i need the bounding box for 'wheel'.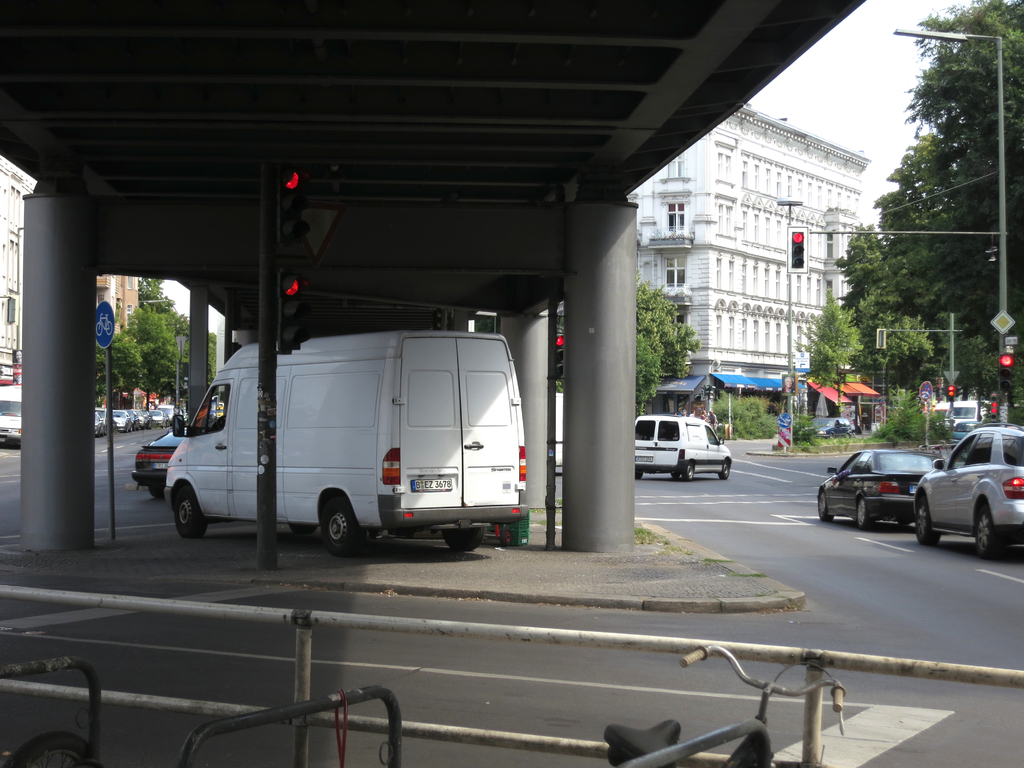
Here it is: bbox(174, 486, 207, 536).
